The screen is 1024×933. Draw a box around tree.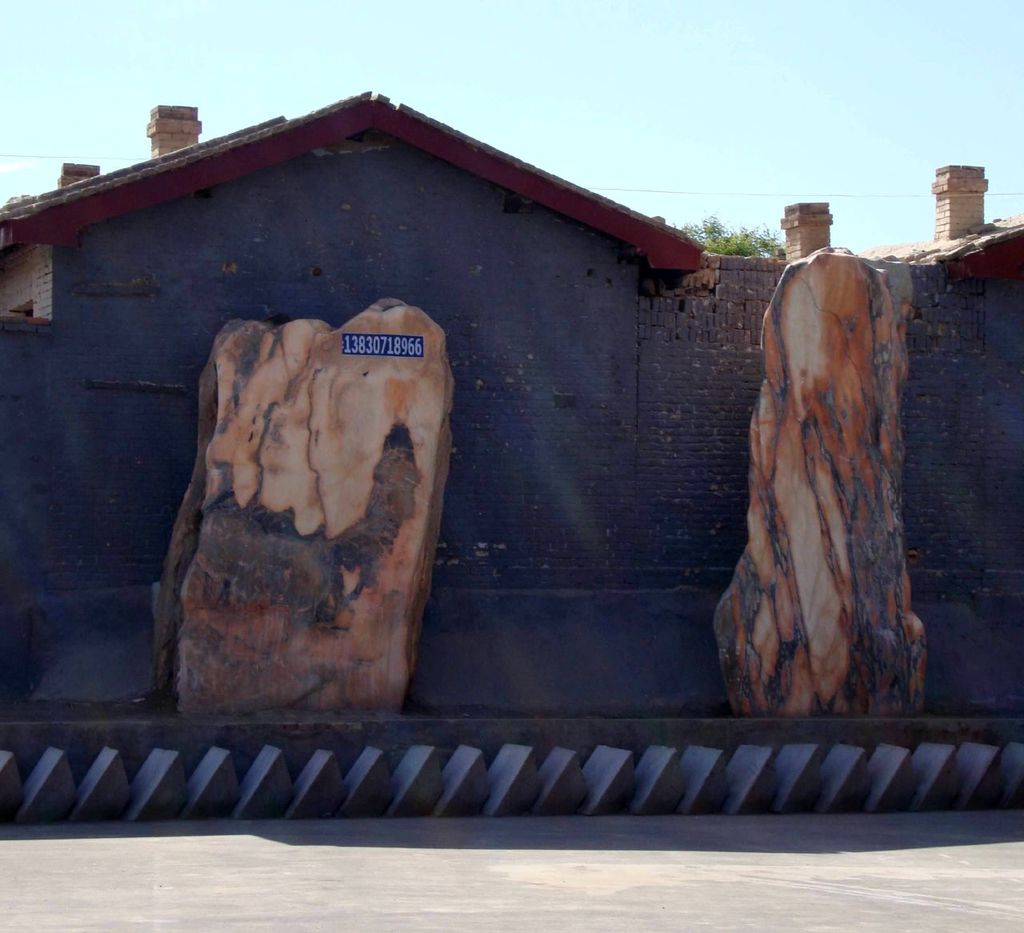
region(677, 212, 785, 256).
